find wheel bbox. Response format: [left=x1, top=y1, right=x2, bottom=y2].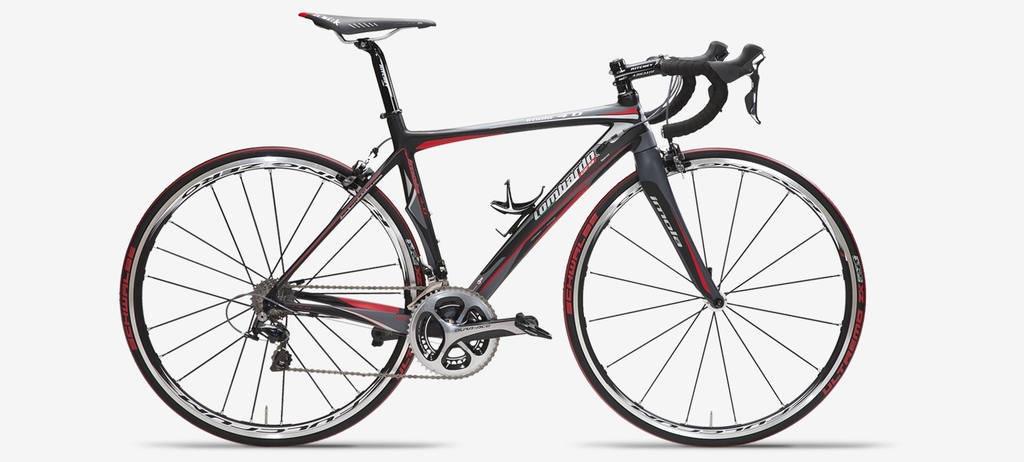
[left=112, top=142, right=427, bottom=450].
